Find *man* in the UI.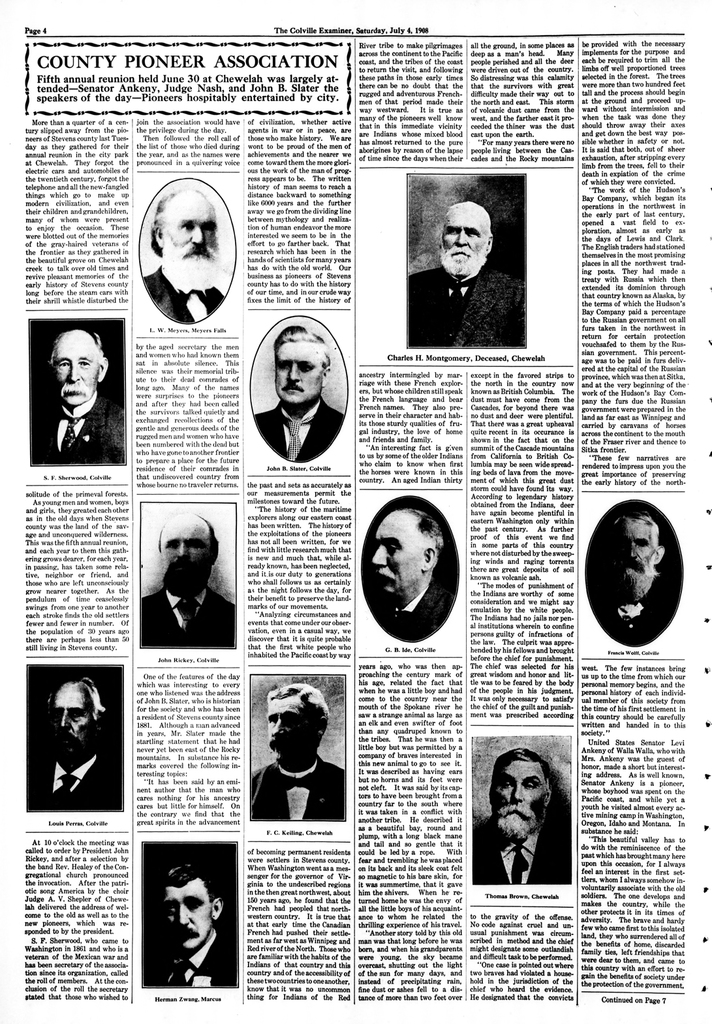
UI element at [x1=142, y1=189, x2=224, y2=318].
